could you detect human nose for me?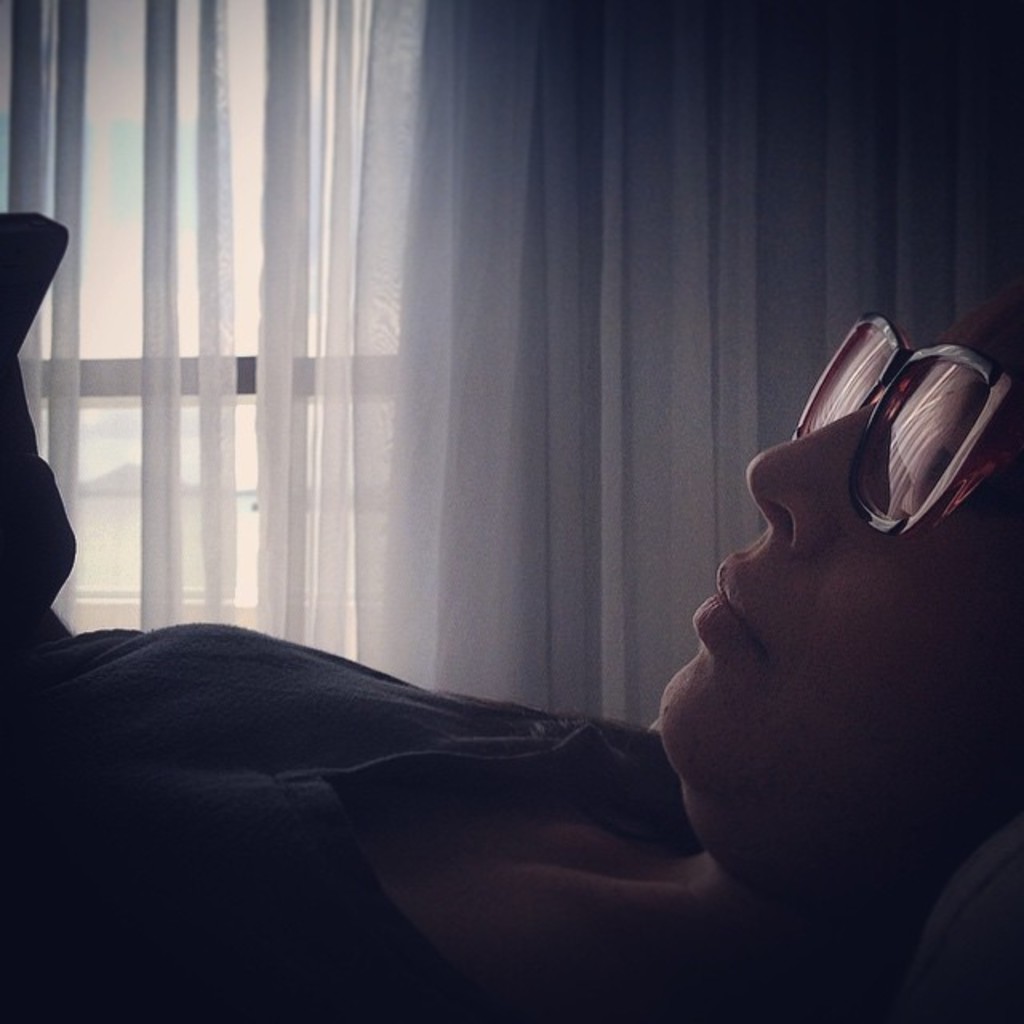
Detection result: <region>742, 405, 870, 558</region>.
